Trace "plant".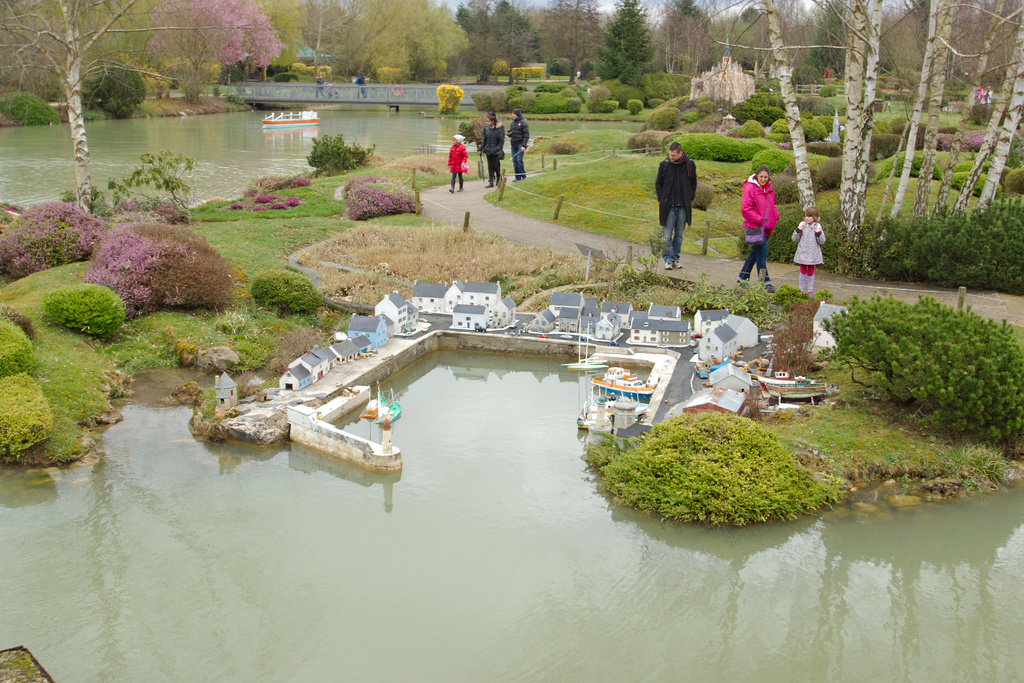
Traced to select_region(694, 178, 714, 211).
